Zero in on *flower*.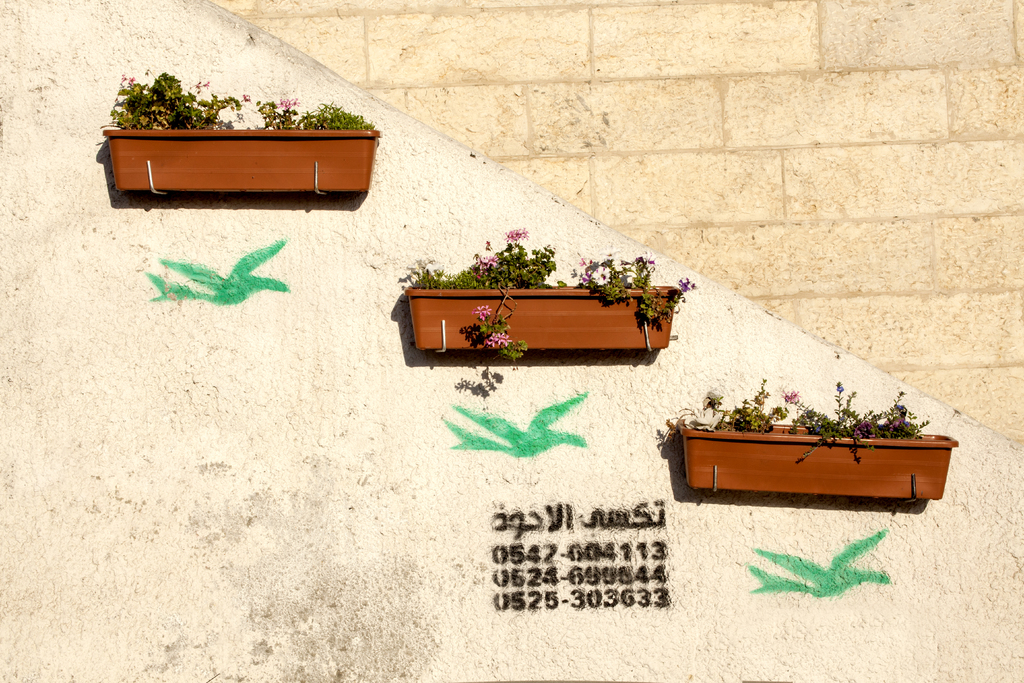
Zeroed in: <bbox>194, 77, 210, 90</bbox>.
